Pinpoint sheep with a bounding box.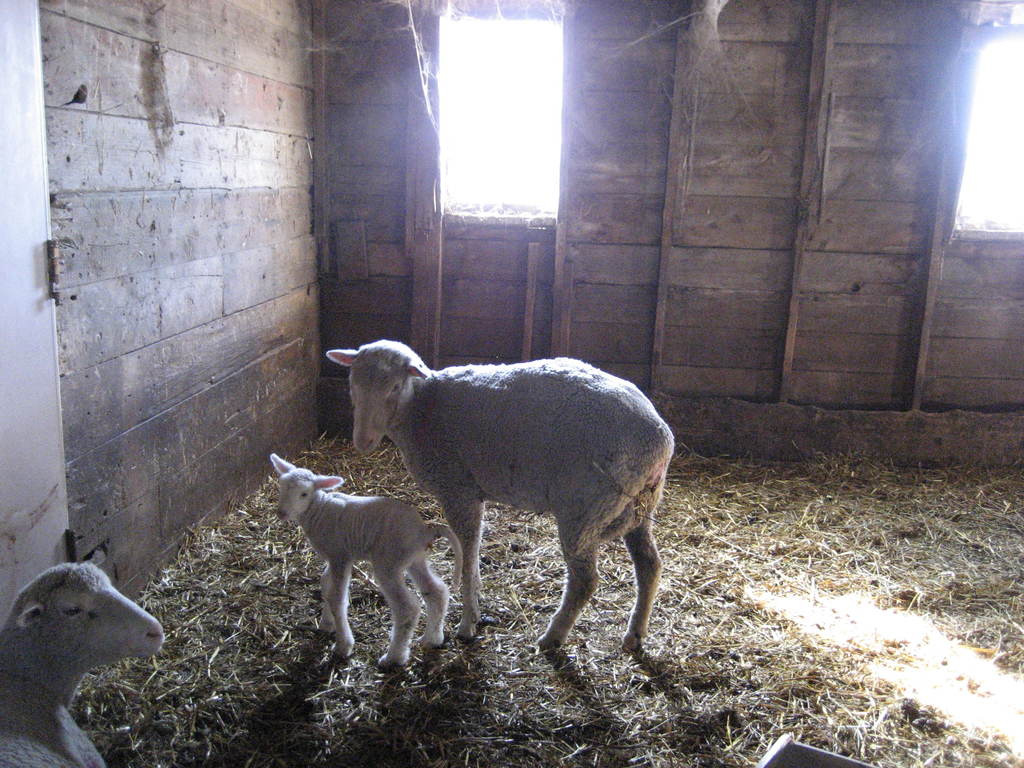
268 454 462 667.
